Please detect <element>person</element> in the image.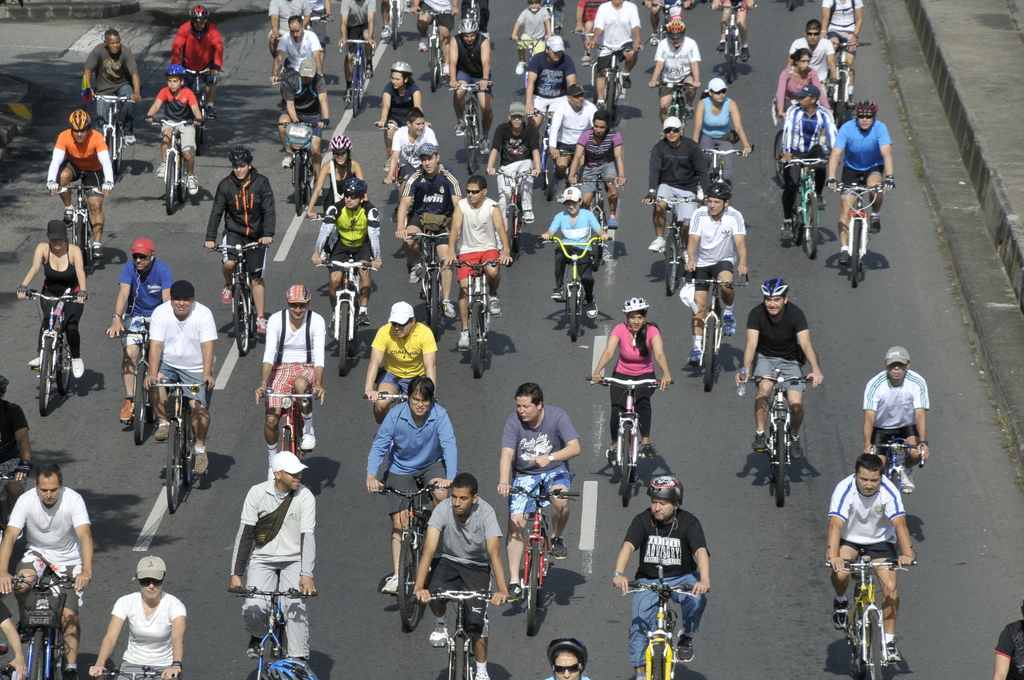
(92, 551, 188, 679).
